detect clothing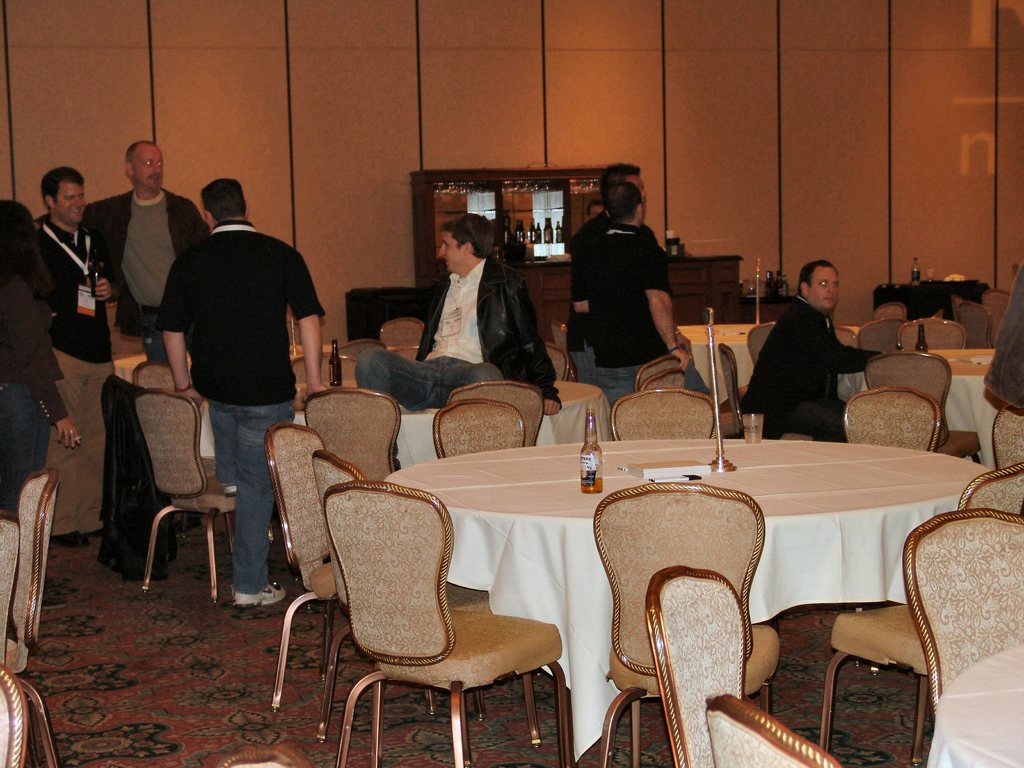
<bbox>83, 188, 205, 340</bbox>
